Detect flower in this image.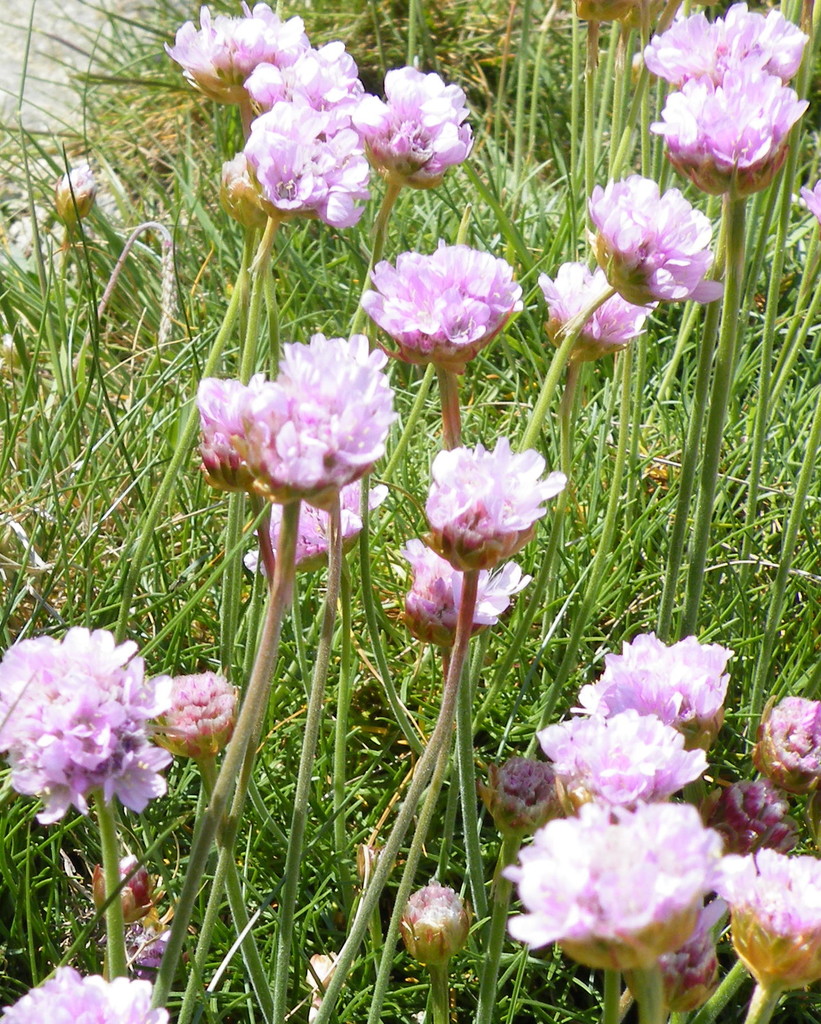
Detection: pyautogui.locateOnScreen(646, 0, 812, 81).
